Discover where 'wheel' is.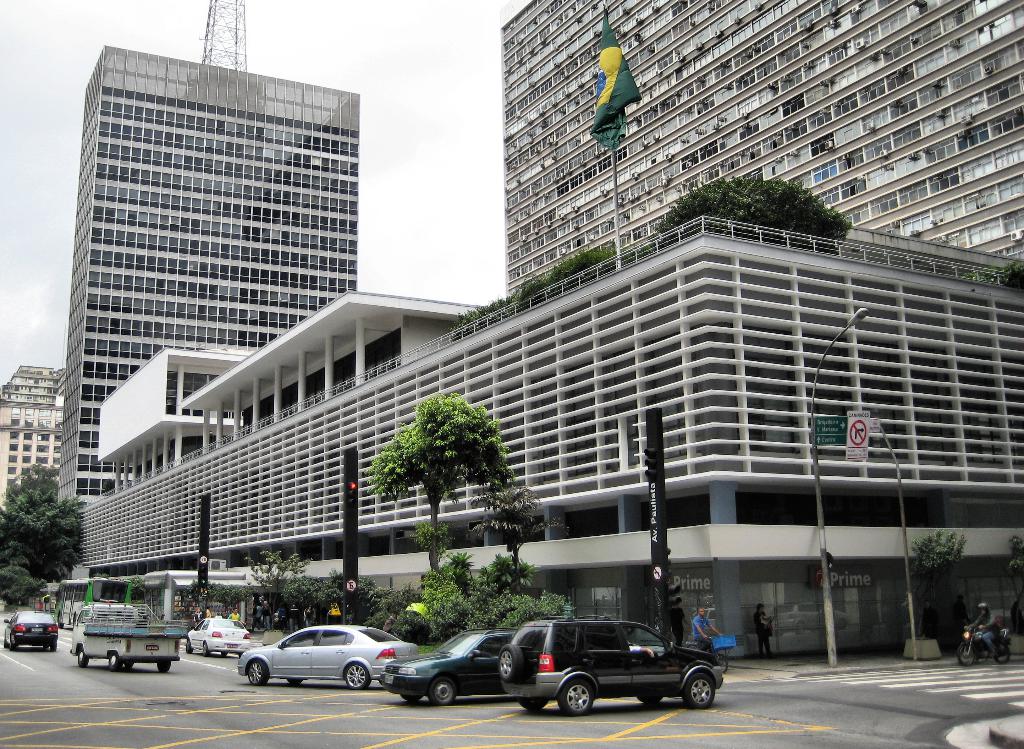
Discovered at 636:695:661:704.
